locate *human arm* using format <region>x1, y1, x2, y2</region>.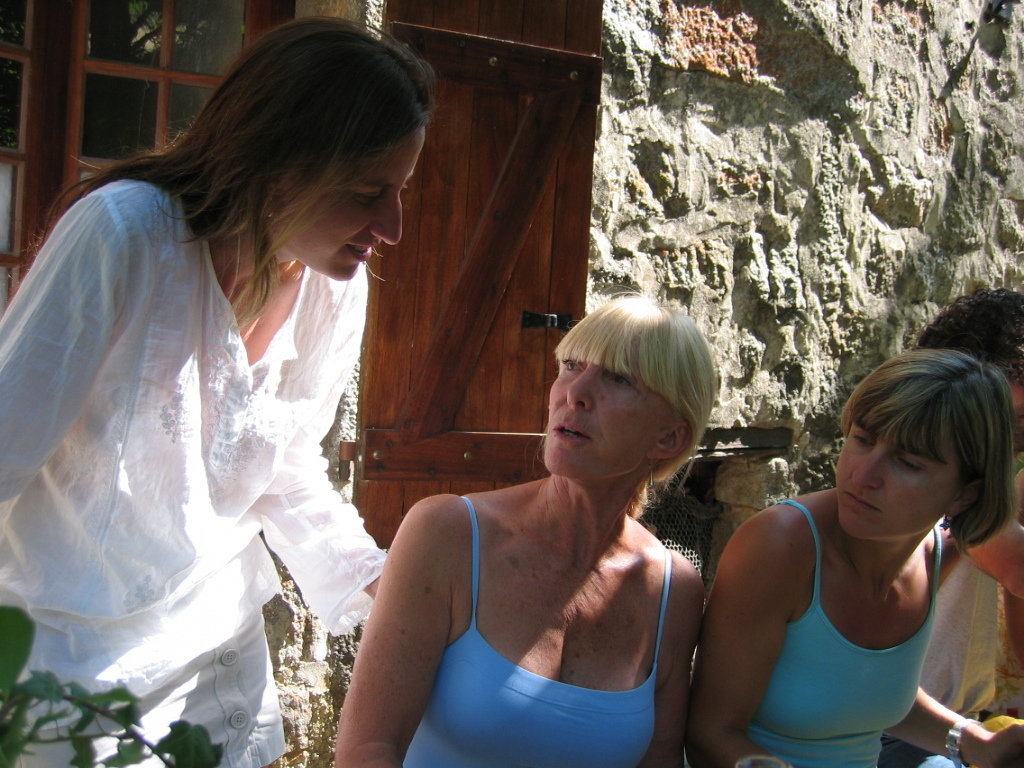
<region>886, 528, 1023, 767</region>.
